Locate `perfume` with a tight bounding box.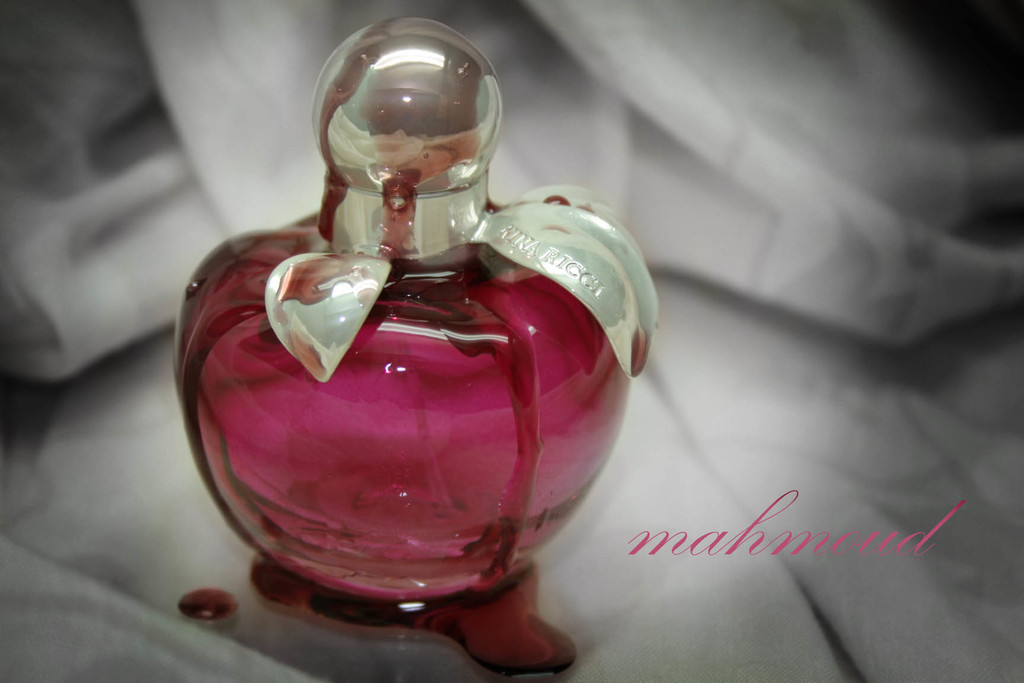
<bbox>170, 19, 659, 599</bbox>.
